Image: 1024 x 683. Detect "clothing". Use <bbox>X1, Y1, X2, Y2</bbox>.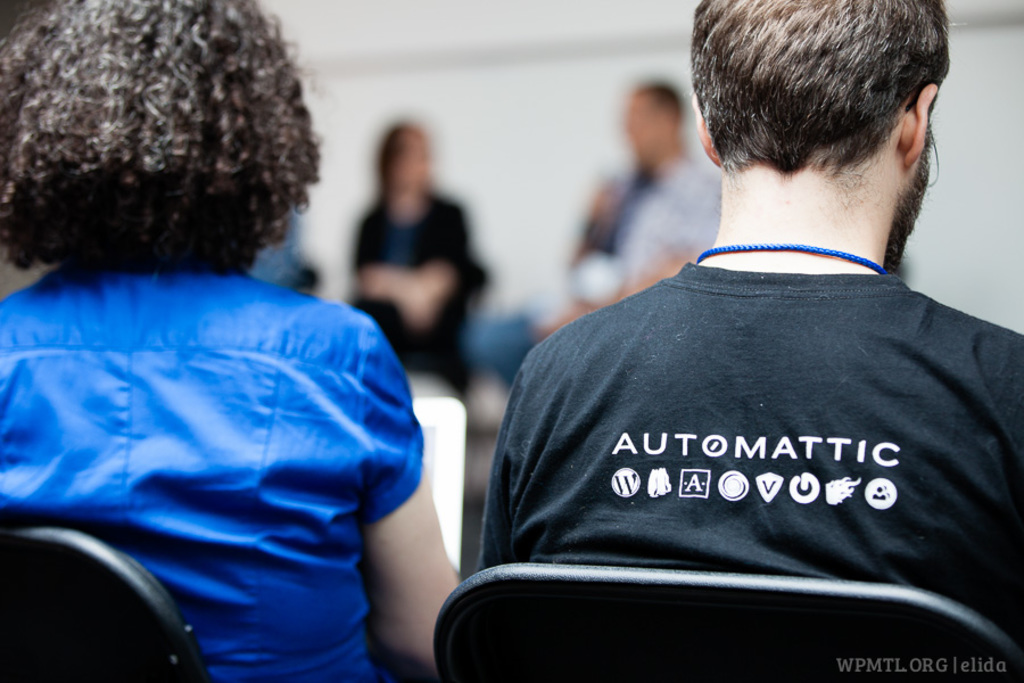
<bbox>0, 253, 426, 682</bbox>.
